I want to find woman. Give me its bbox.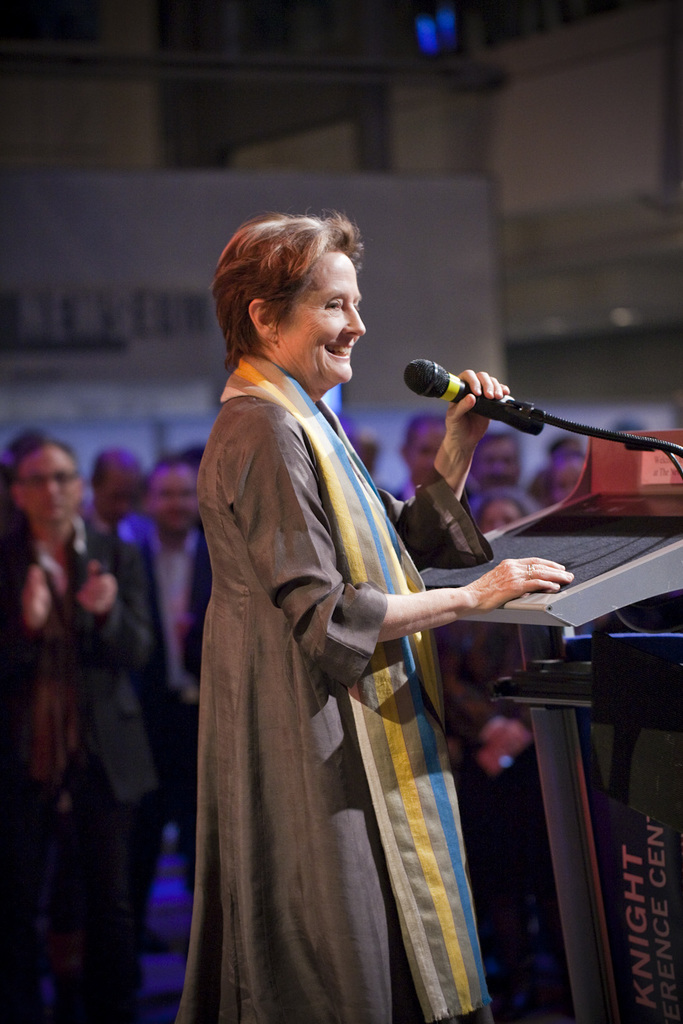
box=[150, 250, 593, 1023].
